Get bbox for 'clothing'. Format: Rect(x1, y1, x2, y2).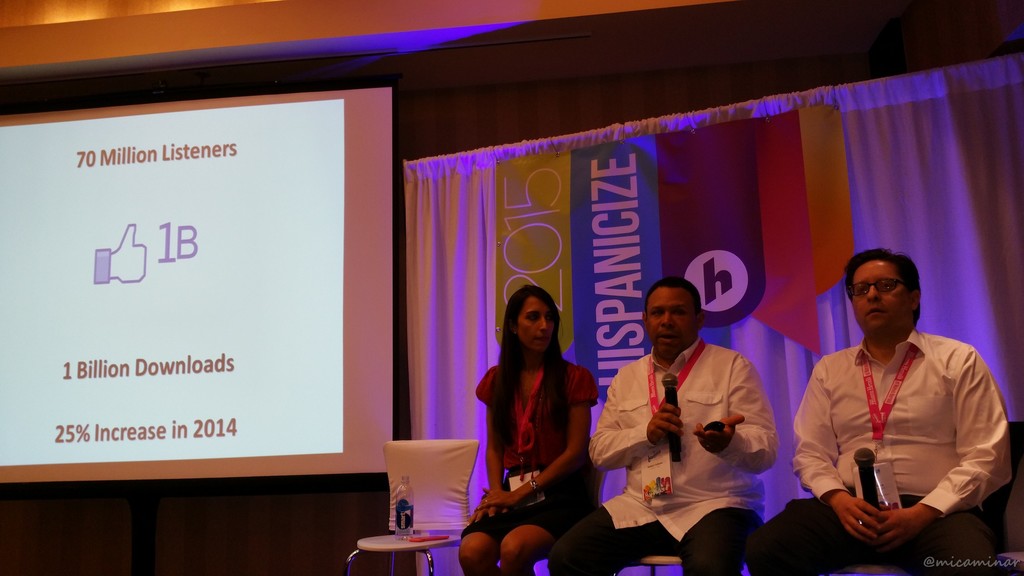
Rect(545, 338, 777, 570).
